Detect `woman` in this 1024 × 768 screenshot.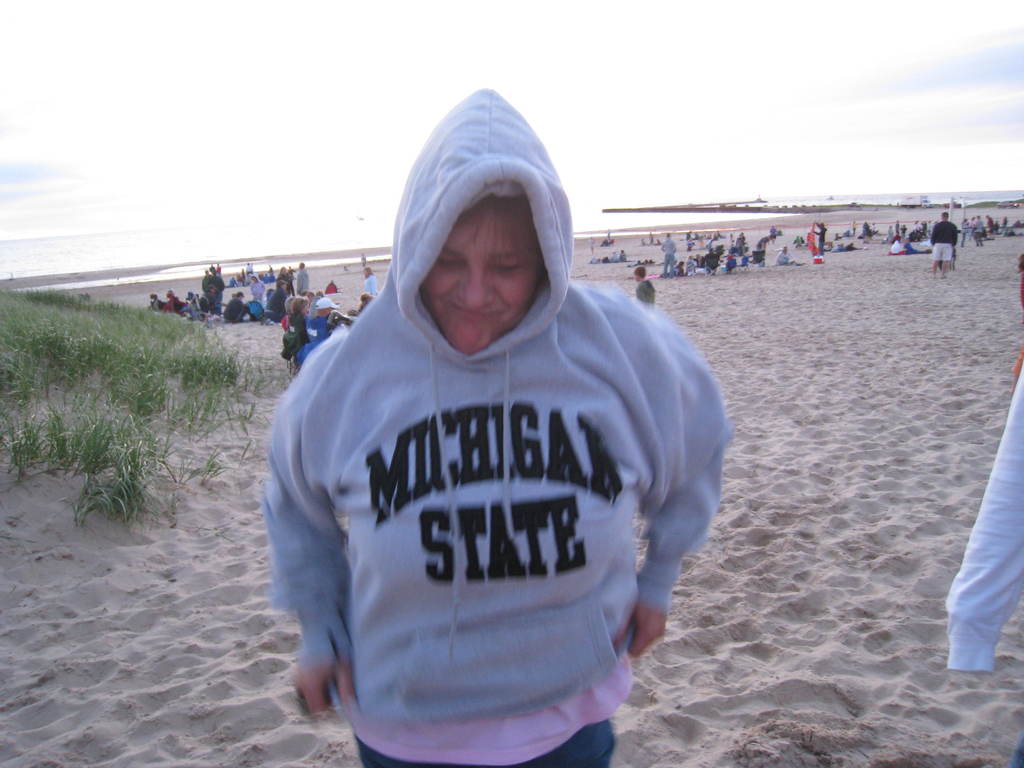
Detection: bbox=[365, 269, 379, 293].
